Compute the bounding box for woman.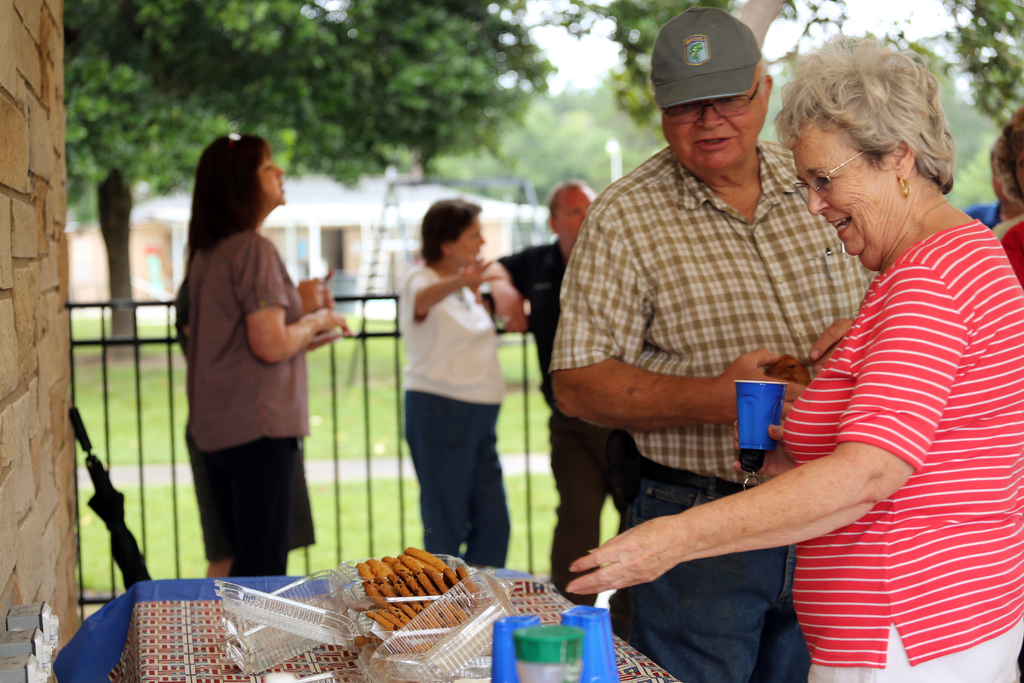
Rect(392, 194, 513, 572).
